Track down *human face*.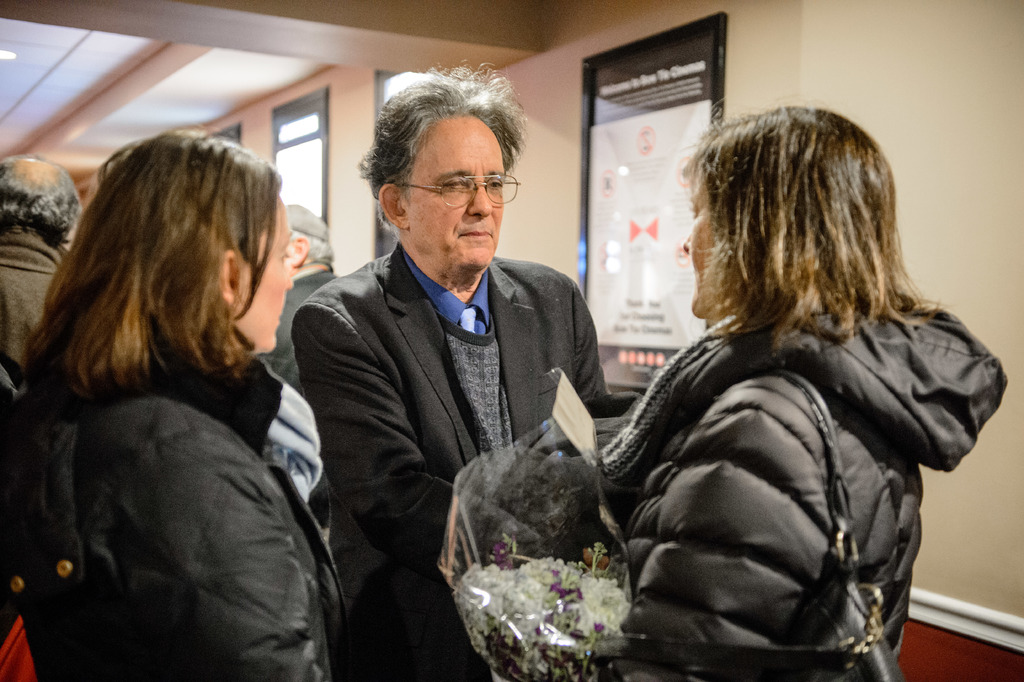
Tracked to {"left": 403, "top": 117, "right": 504, "bottom": 269}.
